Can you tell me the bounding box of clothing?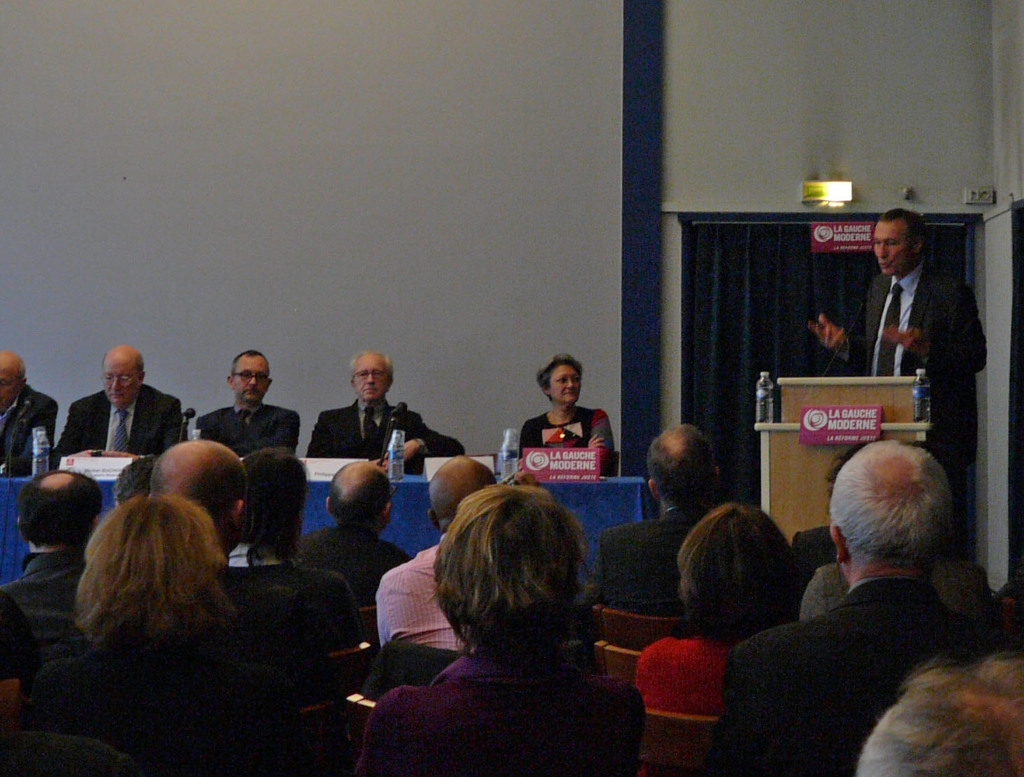
x1=0, y1=384, x2=57, y2=475.
